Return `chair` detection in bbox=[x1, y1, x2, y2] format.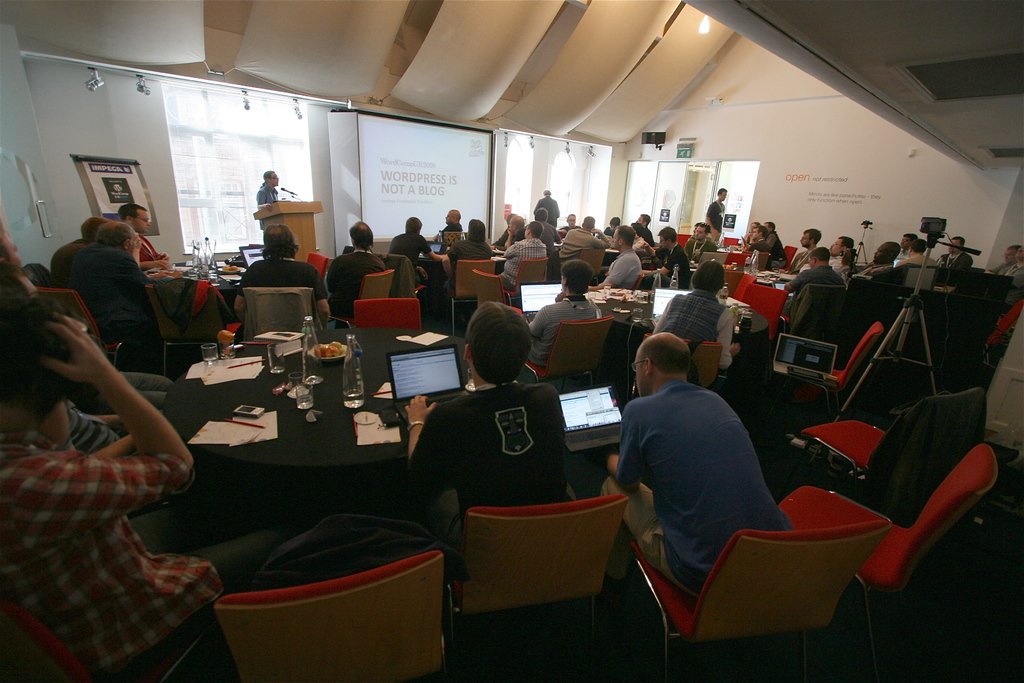
bbox=[729, 273, 753, 304].
